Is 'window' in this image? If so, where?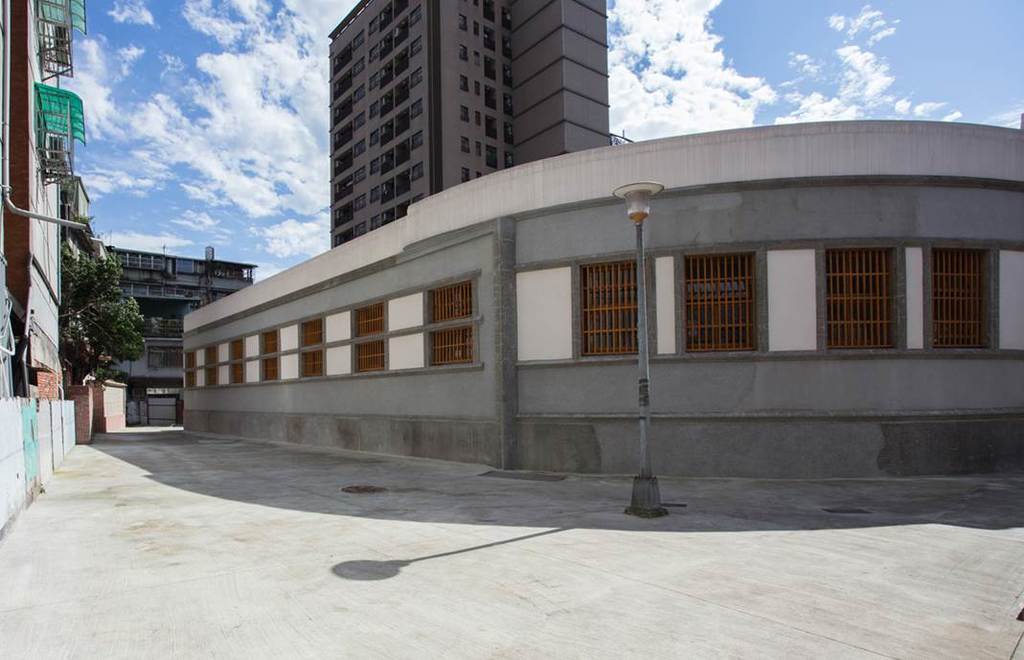
Yes, at detection(503, 66, 513, 90).
